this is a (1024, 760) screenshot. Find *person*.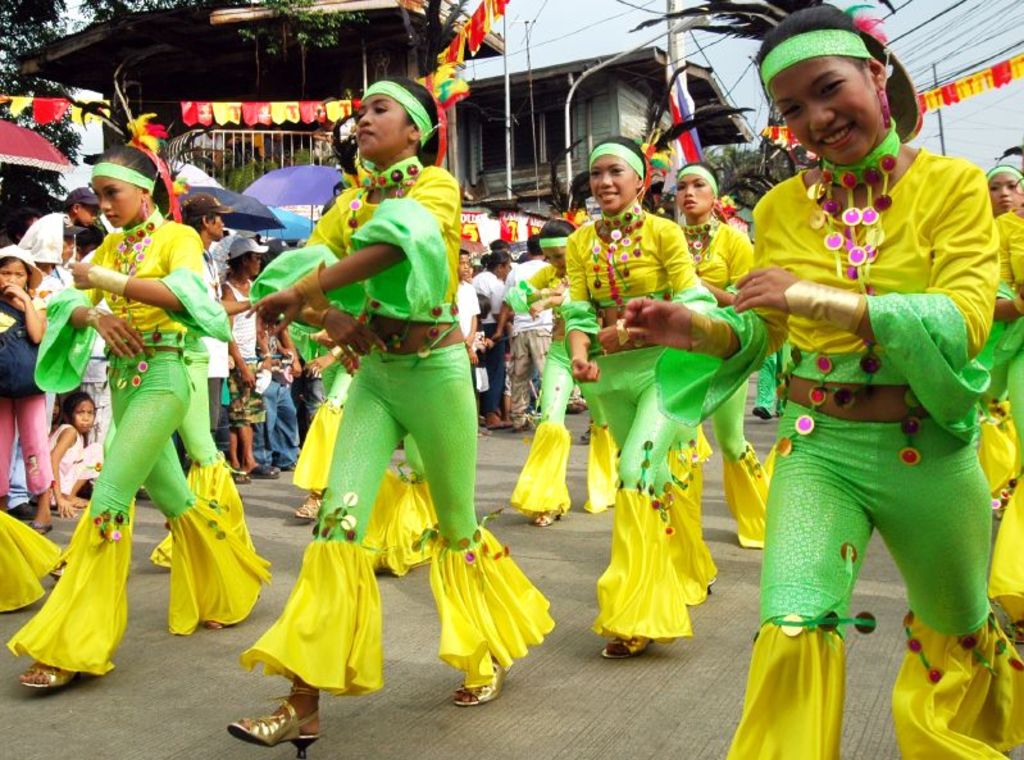
Bounding box: select_region(491, 236, 554, 433).
